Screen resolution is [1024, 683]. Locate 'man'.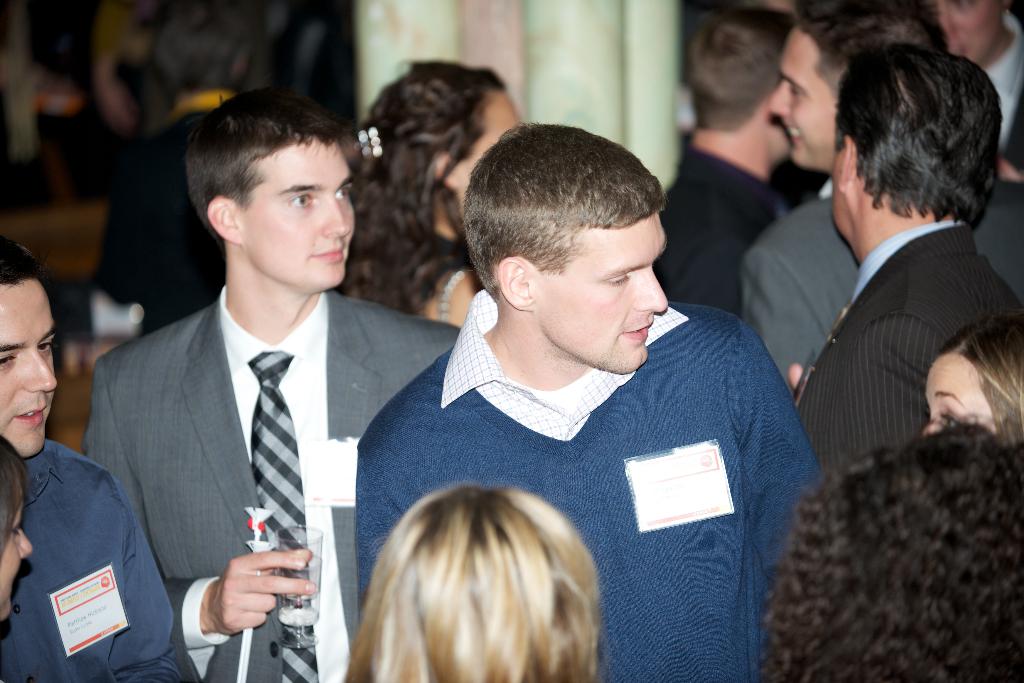
[656, 0, 797, 314].
